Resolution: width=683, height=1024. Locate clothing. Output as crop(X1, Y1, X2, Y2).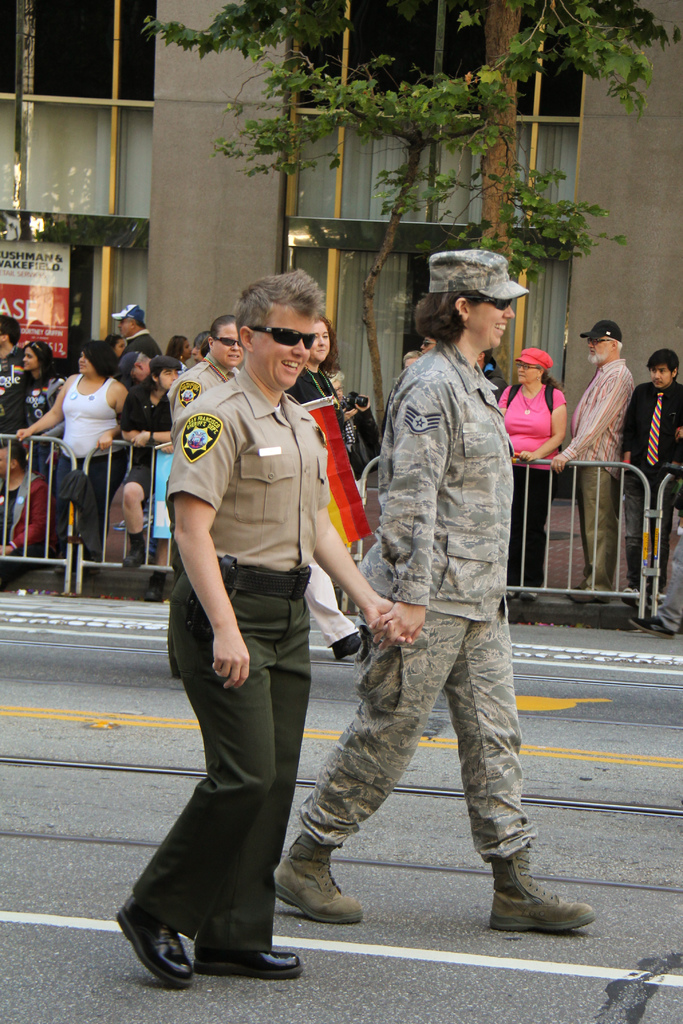
crop(14, 392, 144, 598).
